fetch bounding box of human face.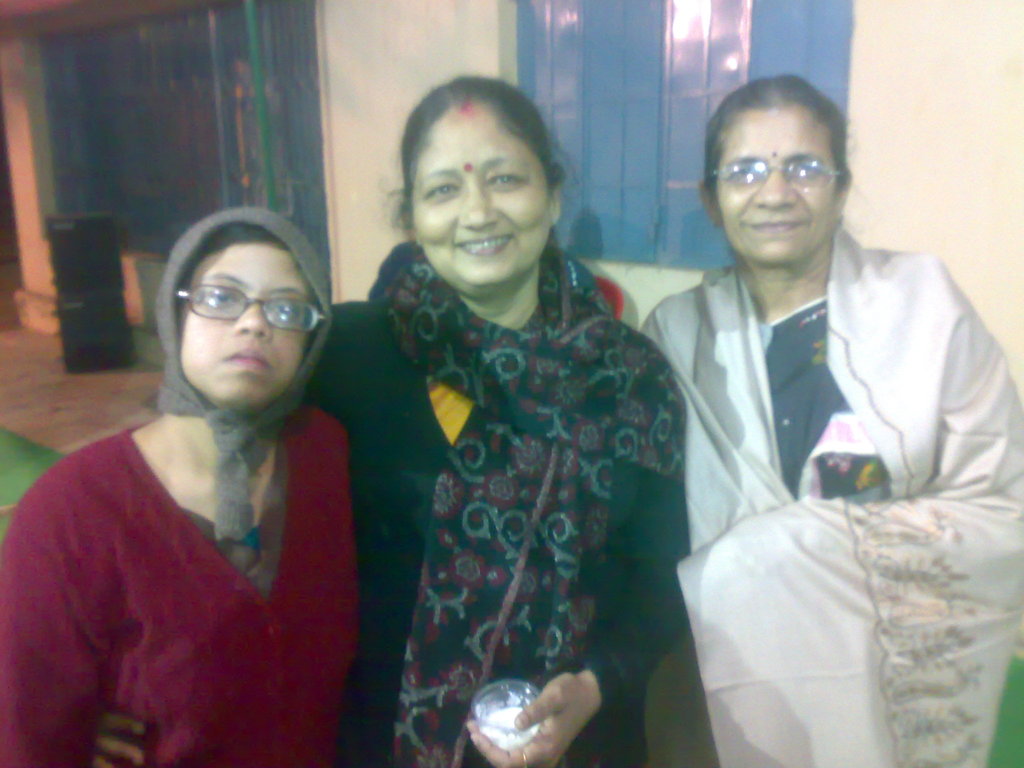
Bbox: (410,114,551,285).
